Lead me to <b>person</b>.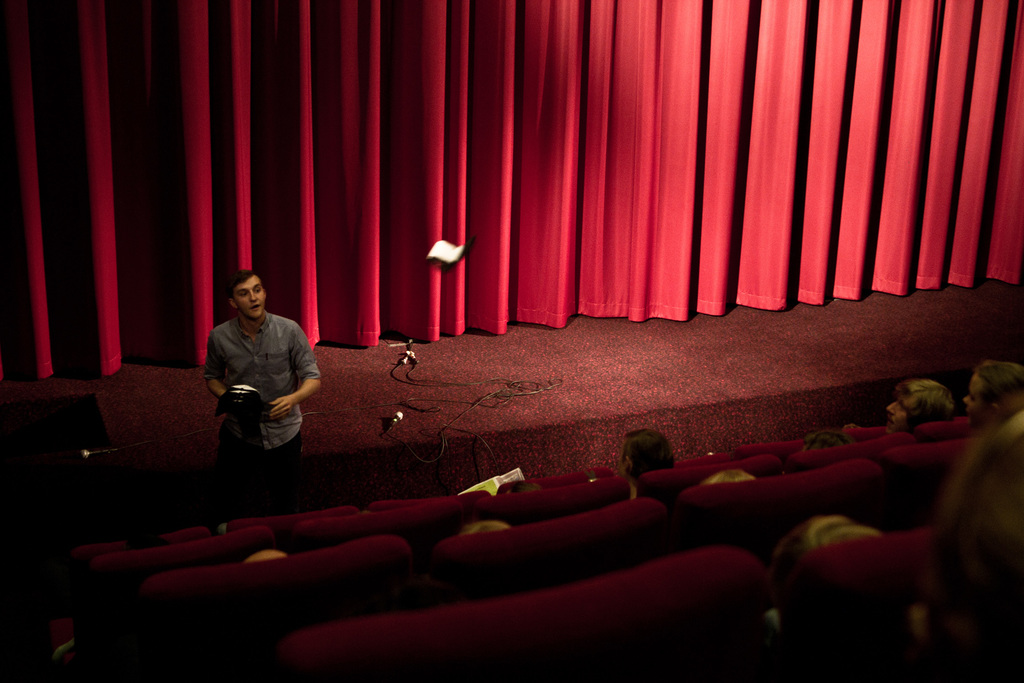
Lead to bbox=[621, 428, 680, 499].
